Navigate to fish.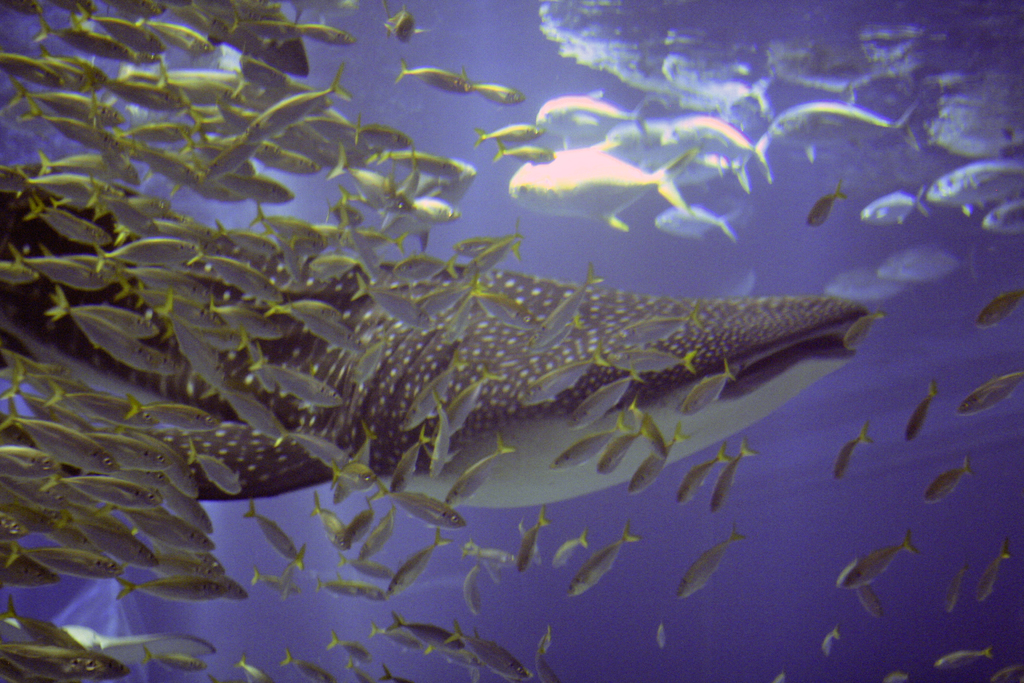
Navigation target: detection(443, 608, 527, 682).
